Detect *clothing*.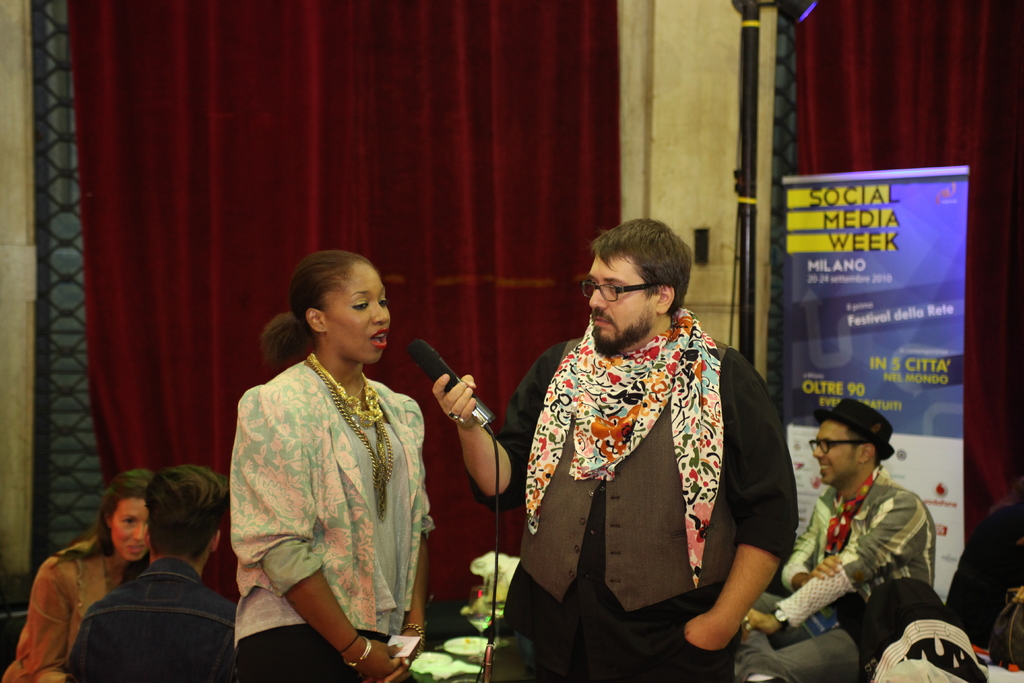
Detected at (x1=64, y1=558, x2=237, y2=682).
